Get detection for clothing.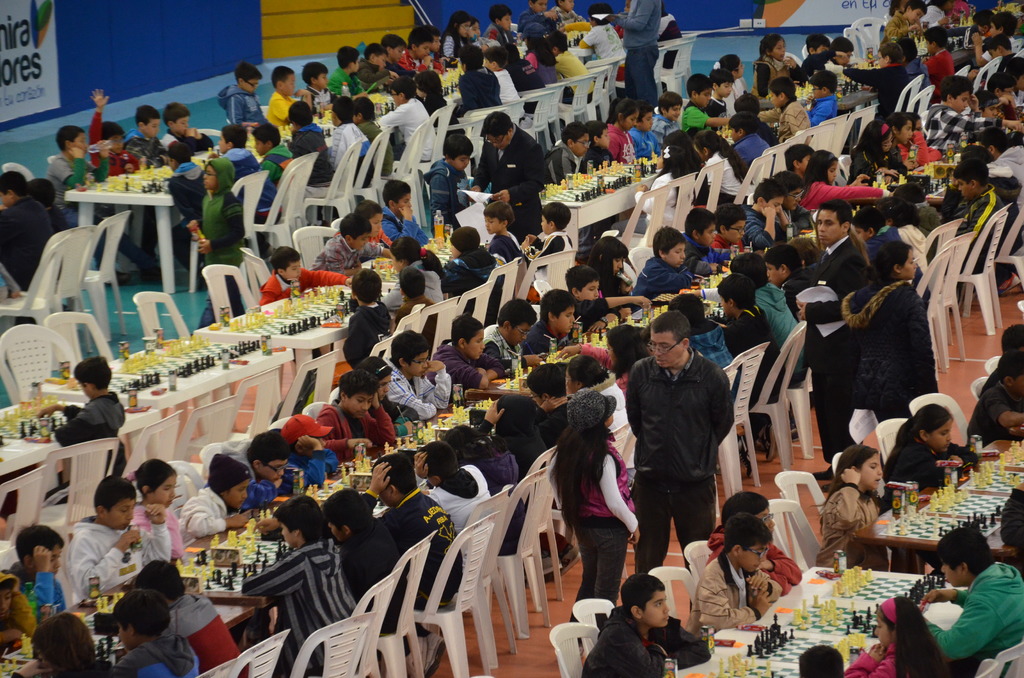
Detection: 160, 590, 244, 677.
